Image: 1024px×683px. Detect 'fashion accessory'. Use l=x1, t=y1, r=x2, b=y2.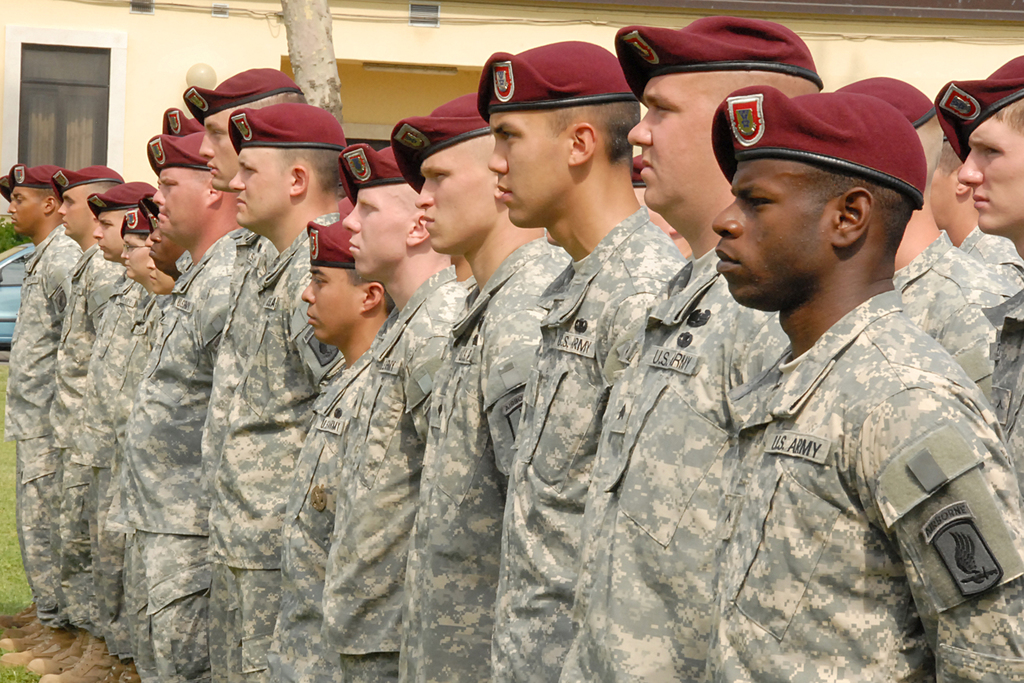
l=9, t=165, r=54, b=188.
